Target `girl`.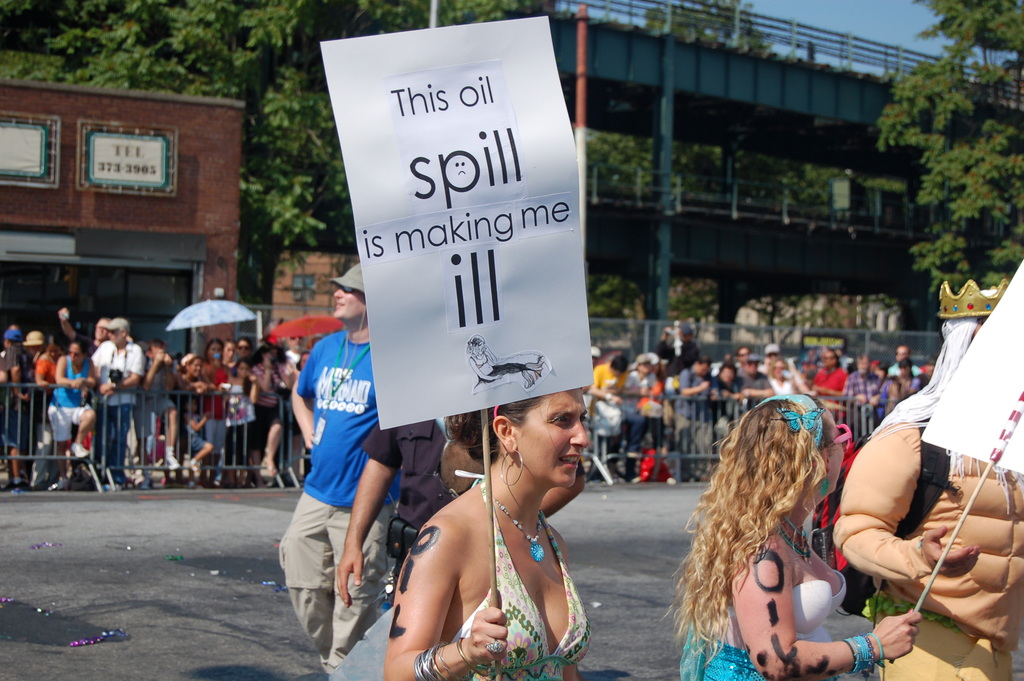
Target region: Rect(378, 394, 591, 680).
